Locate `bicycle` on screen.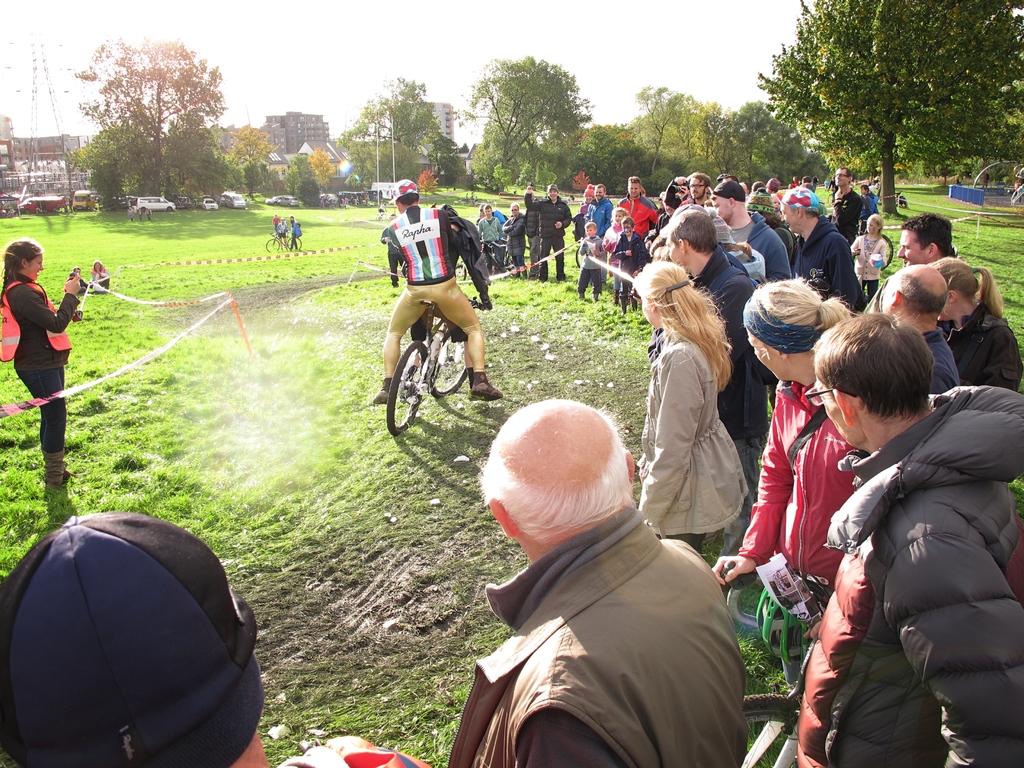
On screen at x1=714, y1=560, x2=840, y2=767.
